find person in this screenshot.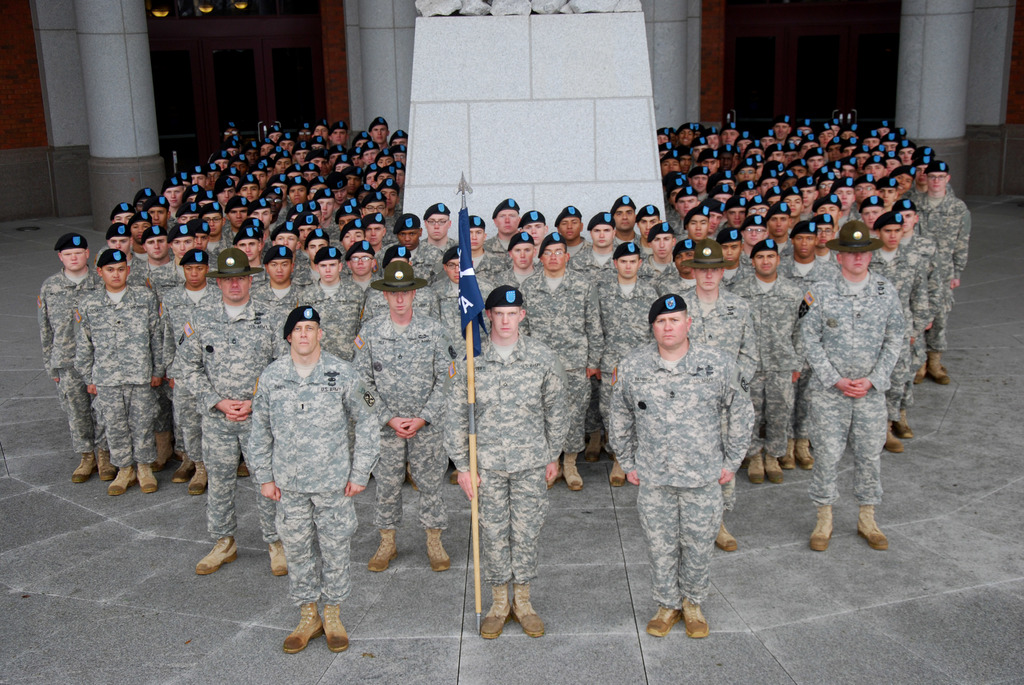
The bounding box for person is [125,228,175,283].
